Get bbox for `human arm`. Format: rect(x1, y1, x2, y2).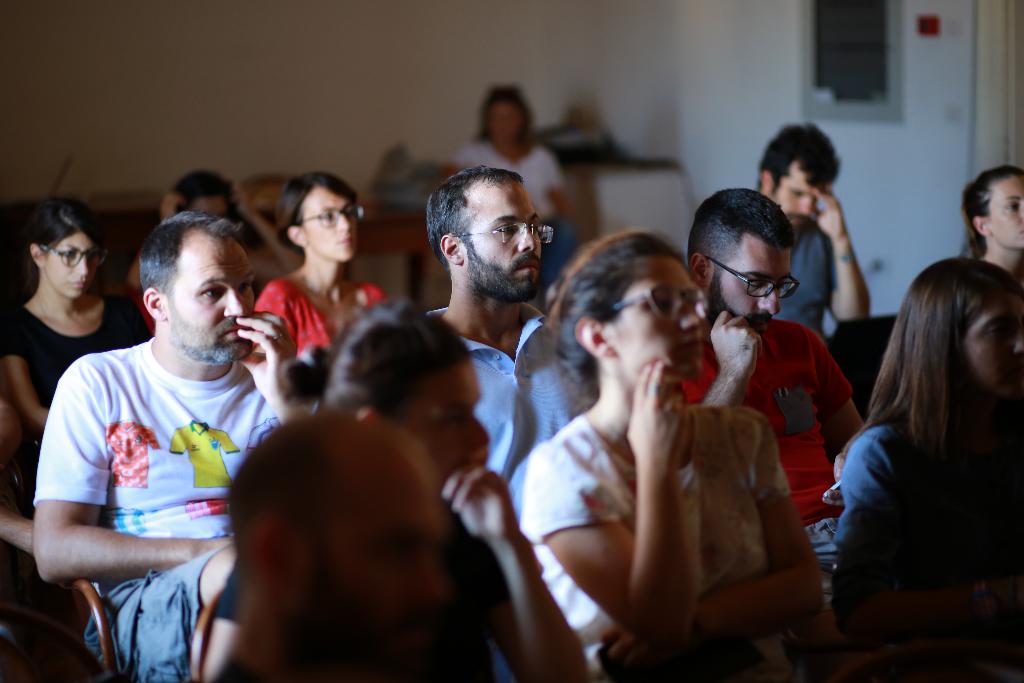
rect(258, 279, 304, 415).
